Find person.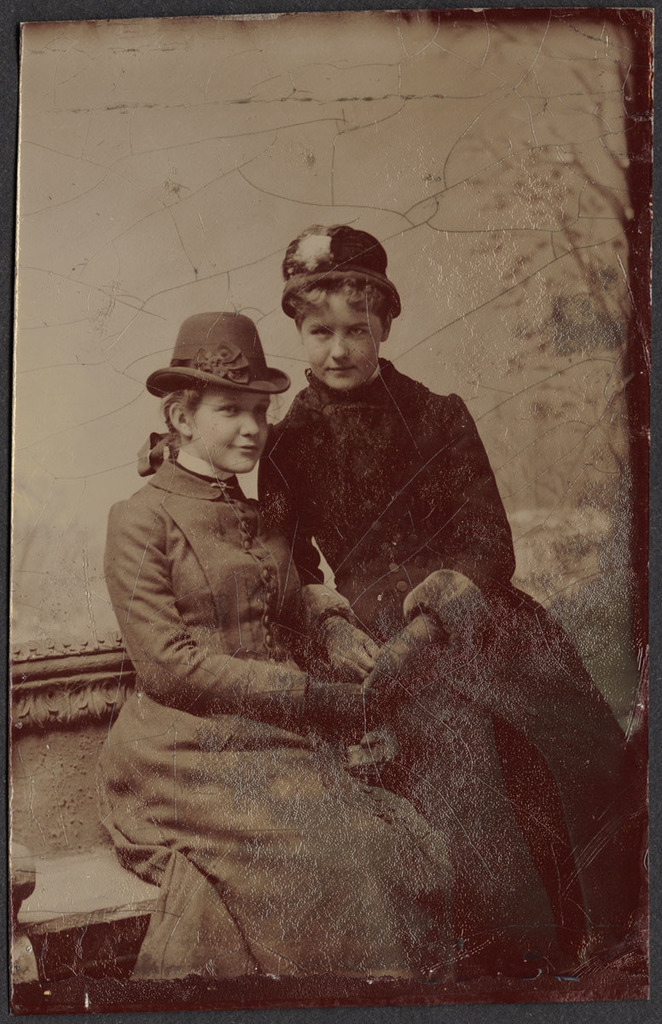
{"left": 87, "top": 315, "right": 496, "bottom": 969}.
